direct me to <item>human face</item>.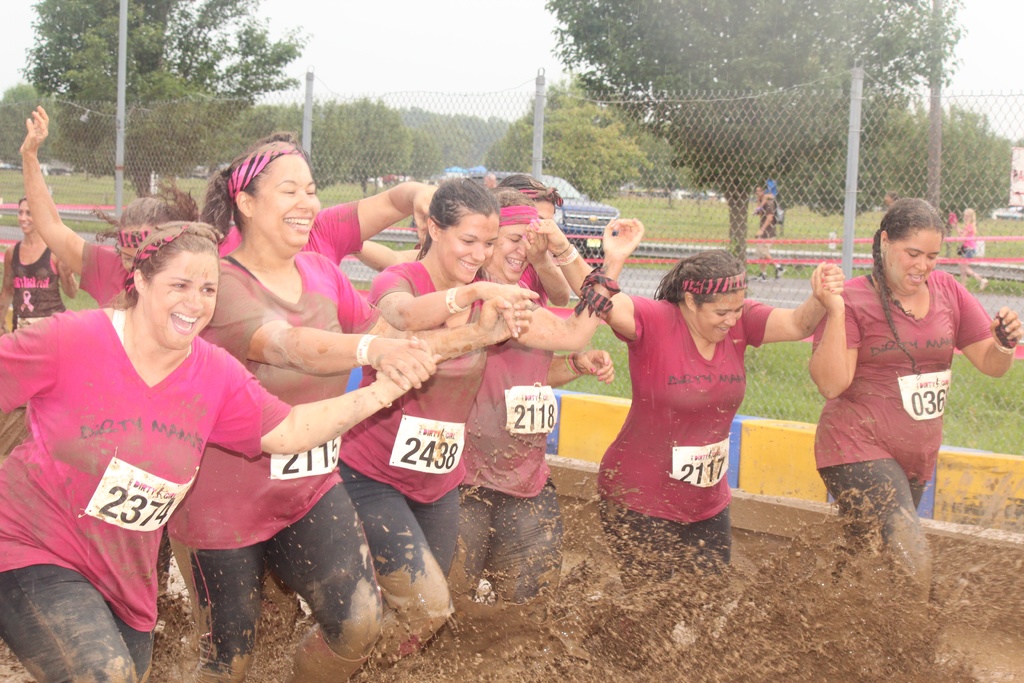
Direction: 531,202,556,220.
